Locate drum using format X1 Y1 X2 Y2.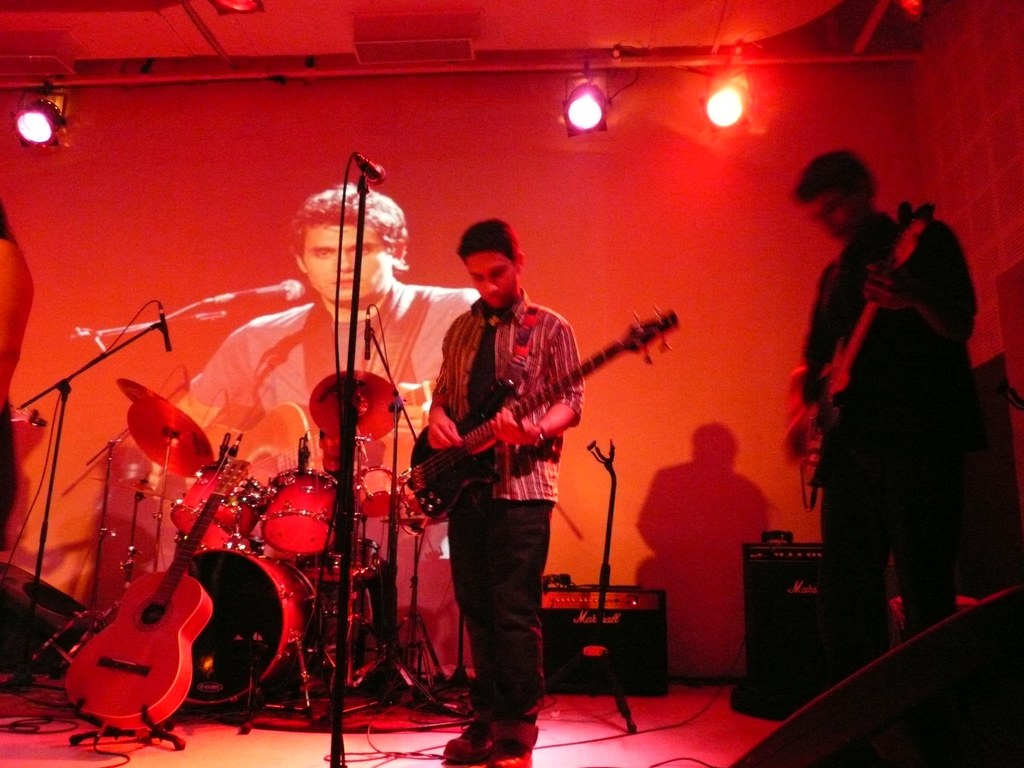
168 463 269 548.
